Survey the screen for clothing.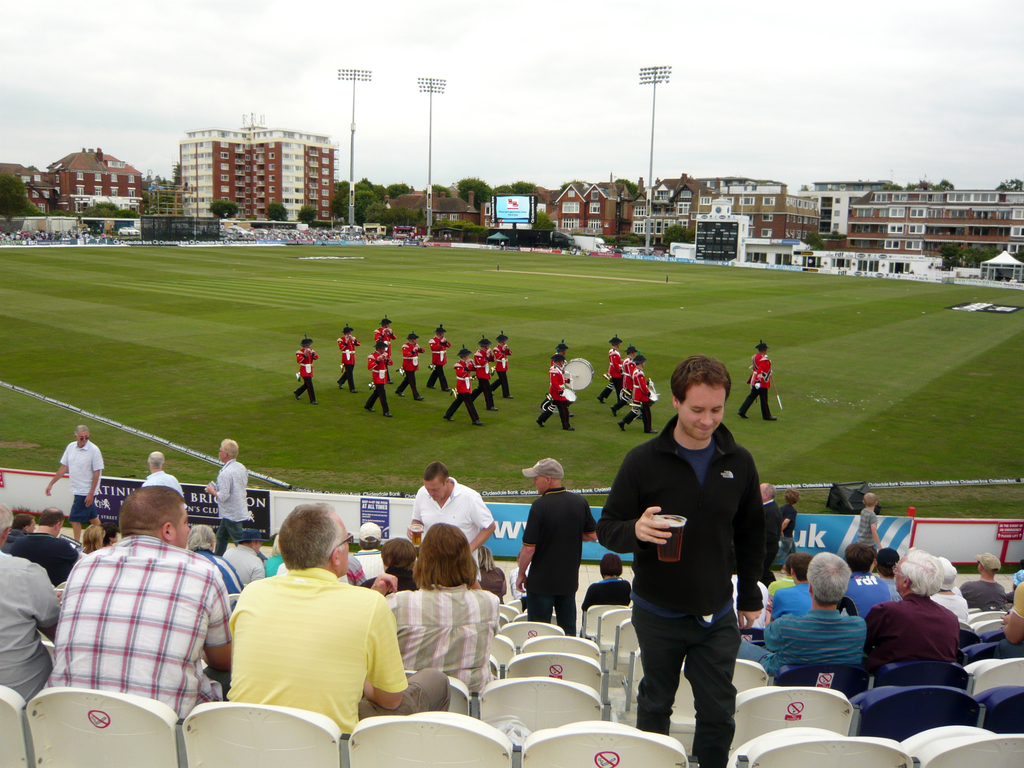
Survey found: l=599, t=346, r=623, b=400.
